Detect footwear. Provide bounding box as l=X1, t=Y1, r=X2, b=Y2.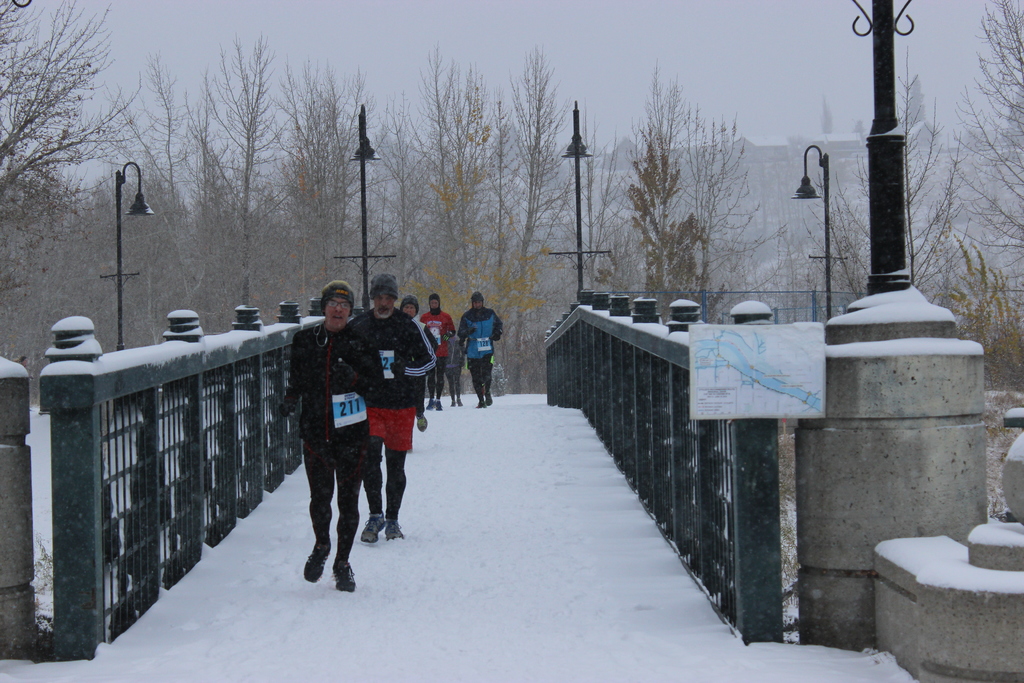
l=427, t=394, r=433, b=410.
